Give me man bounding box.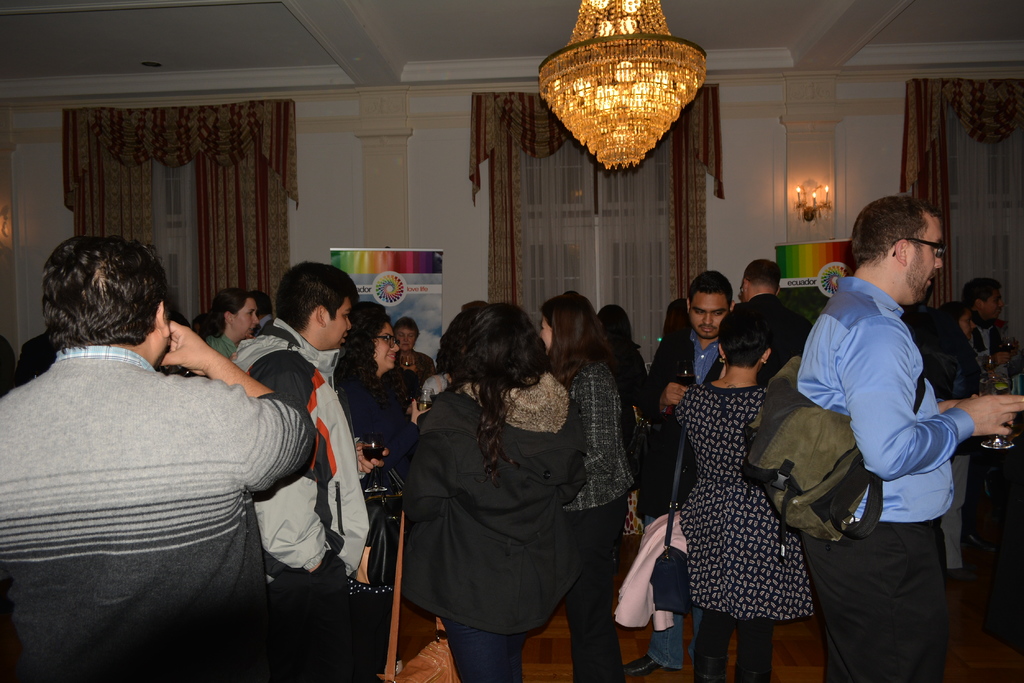
<bbox>0, 231, 312, 682</bbox>.
